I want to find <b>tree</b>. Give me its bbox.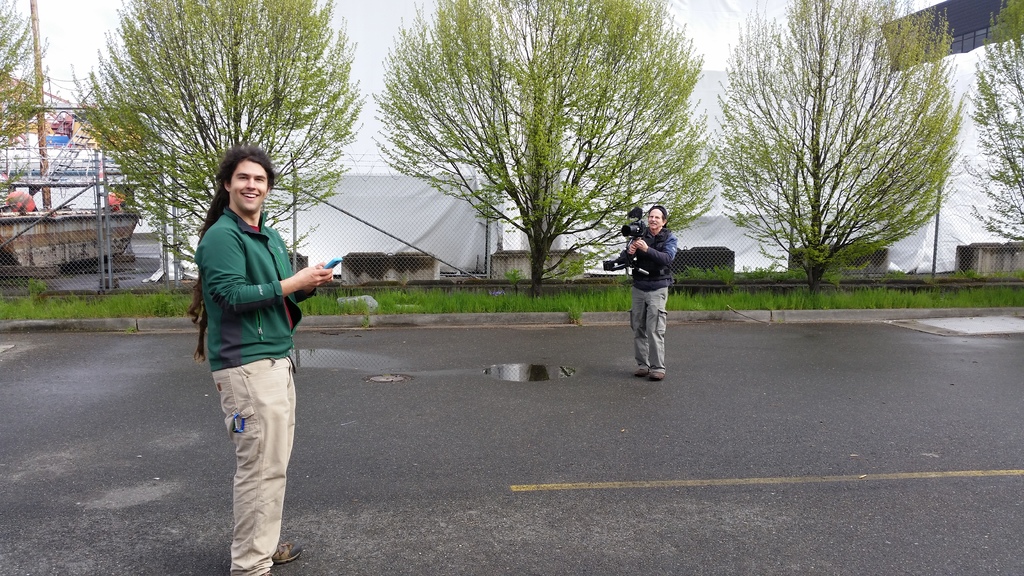
region(0, 0, 61, 211).
